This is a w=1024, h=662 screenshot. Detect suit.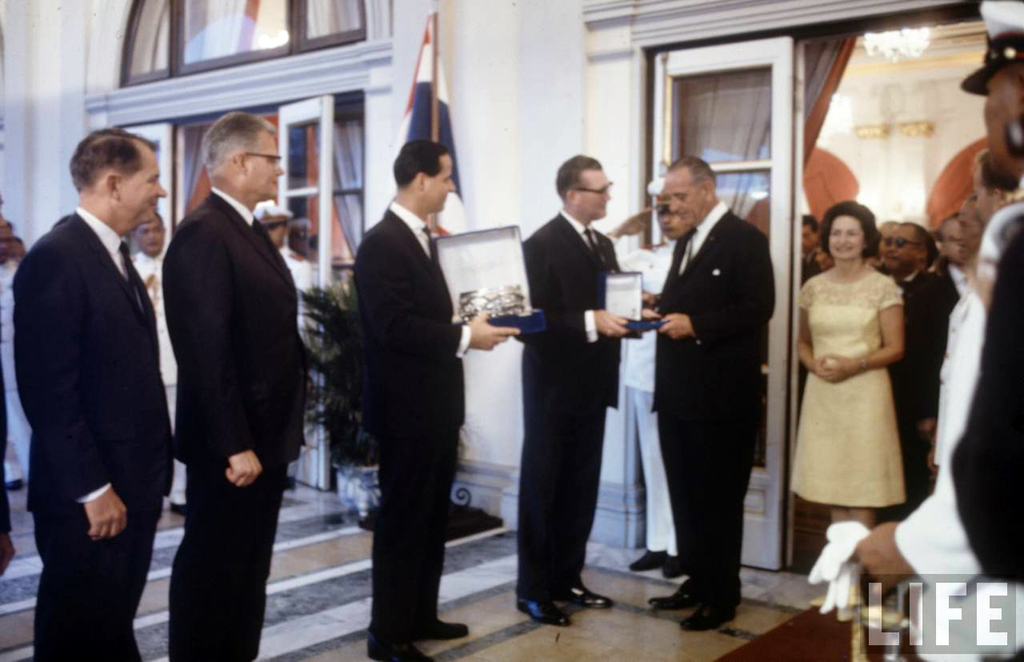
bbox=[0, 258, 34, 480].
